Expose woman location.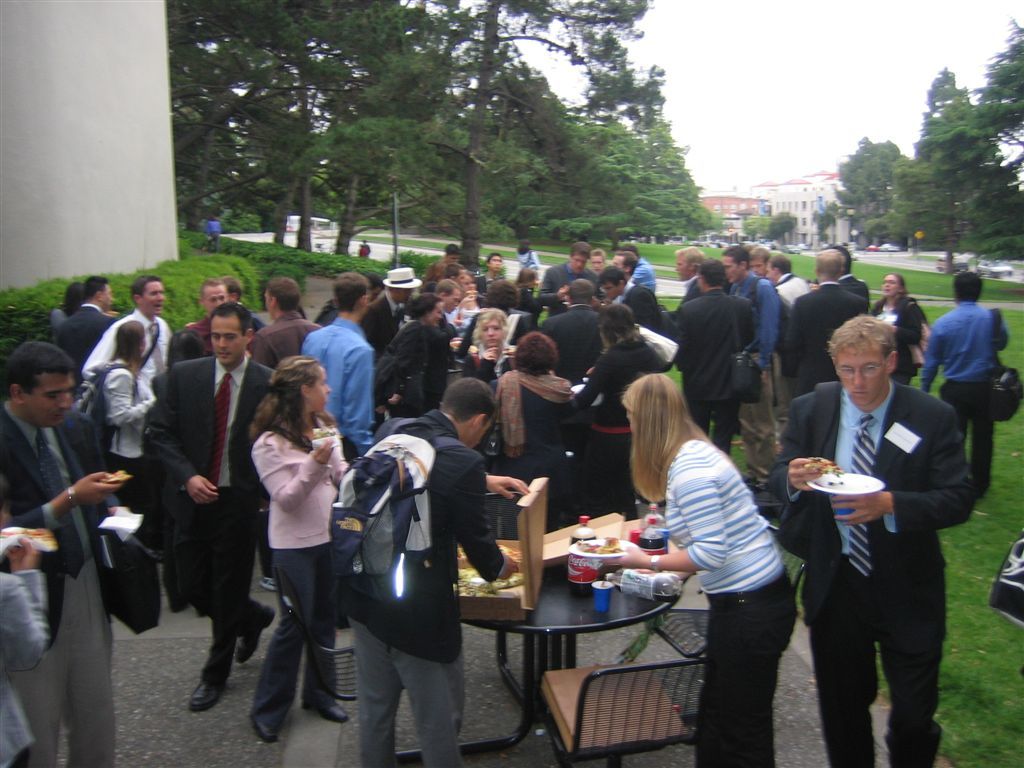
Exposed at <box>600,373,800,767</box>.
